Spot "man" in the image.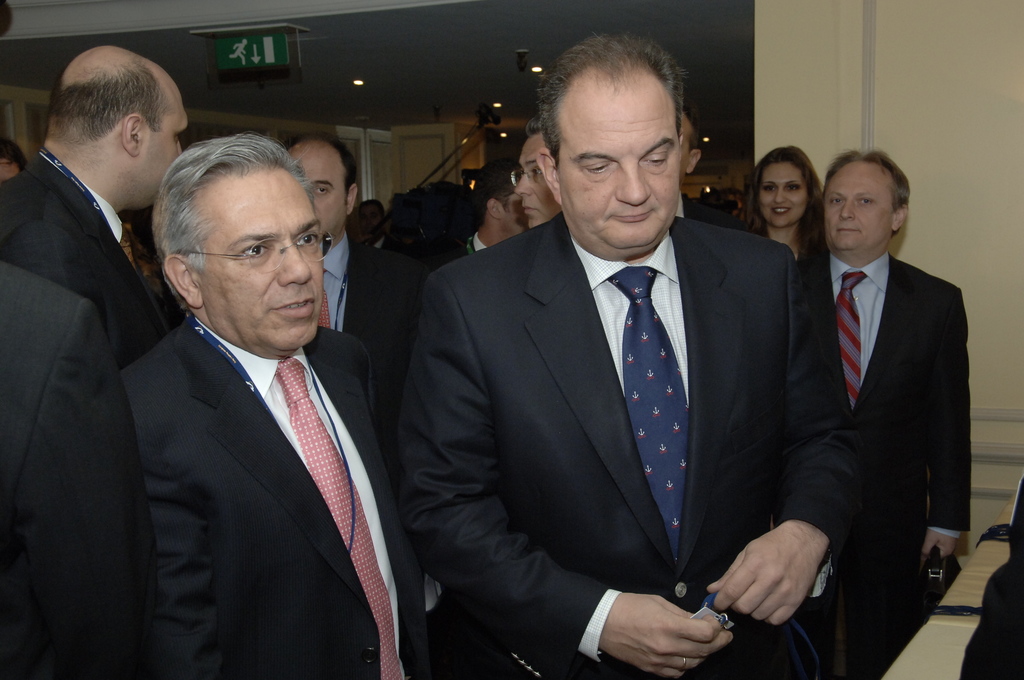
"man" found at (left=518, top=122, right=569, bottom=227).
